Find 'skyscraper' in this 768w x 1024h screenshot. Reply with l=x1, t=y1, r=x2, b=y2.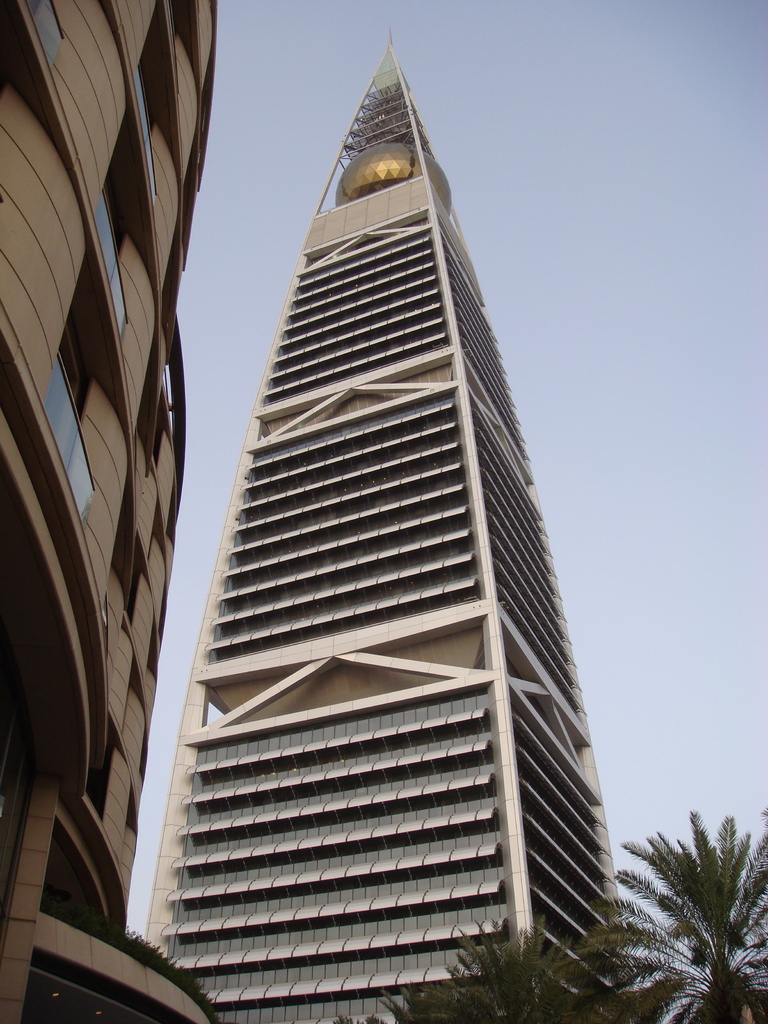
l=103, t=915, r=267, b=1023.
